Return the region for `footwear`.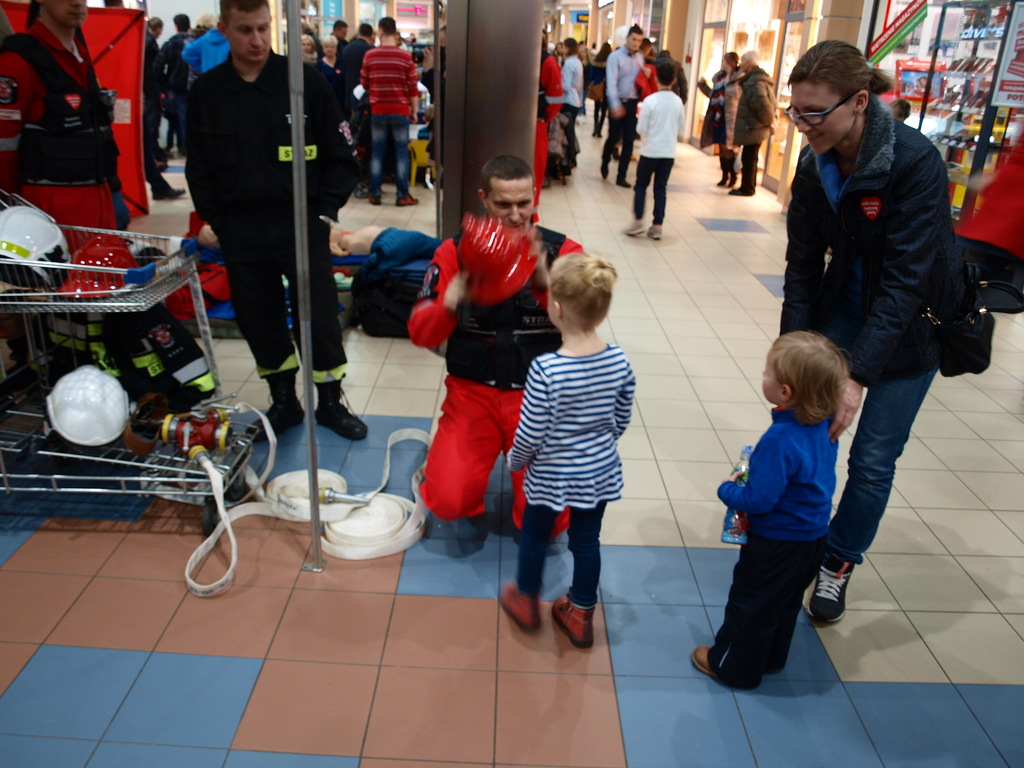
rect(243, 362, 306, 452).
